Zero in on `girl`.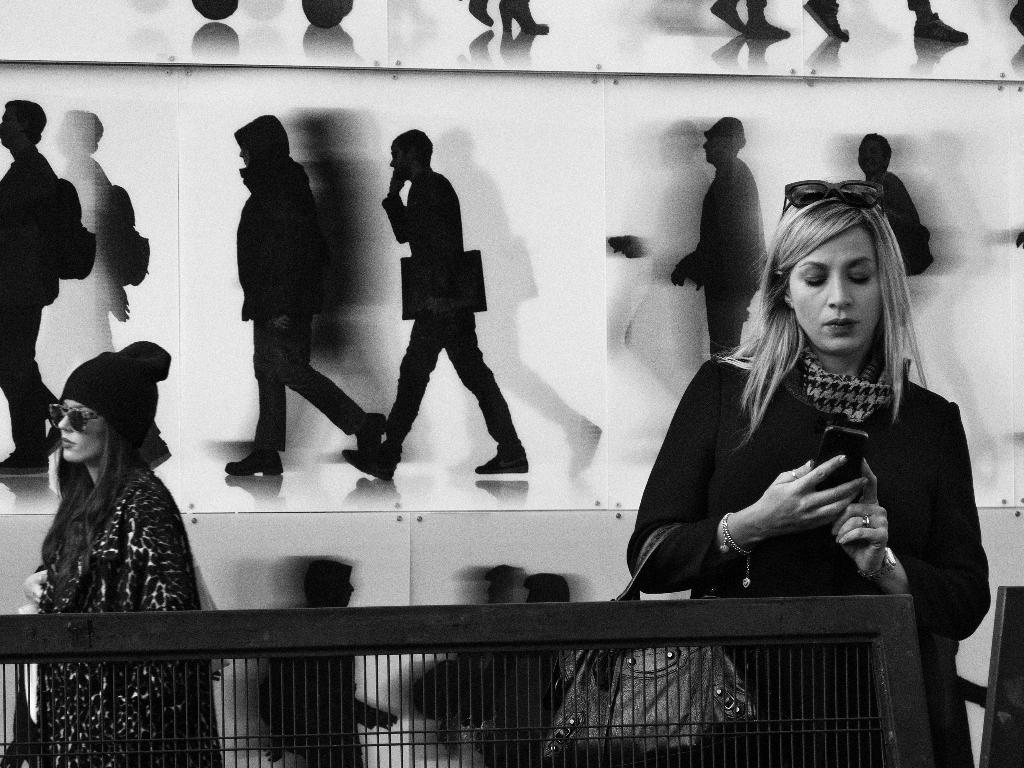
Zeroed in: <region>618, 177, 998, 767</region>.
